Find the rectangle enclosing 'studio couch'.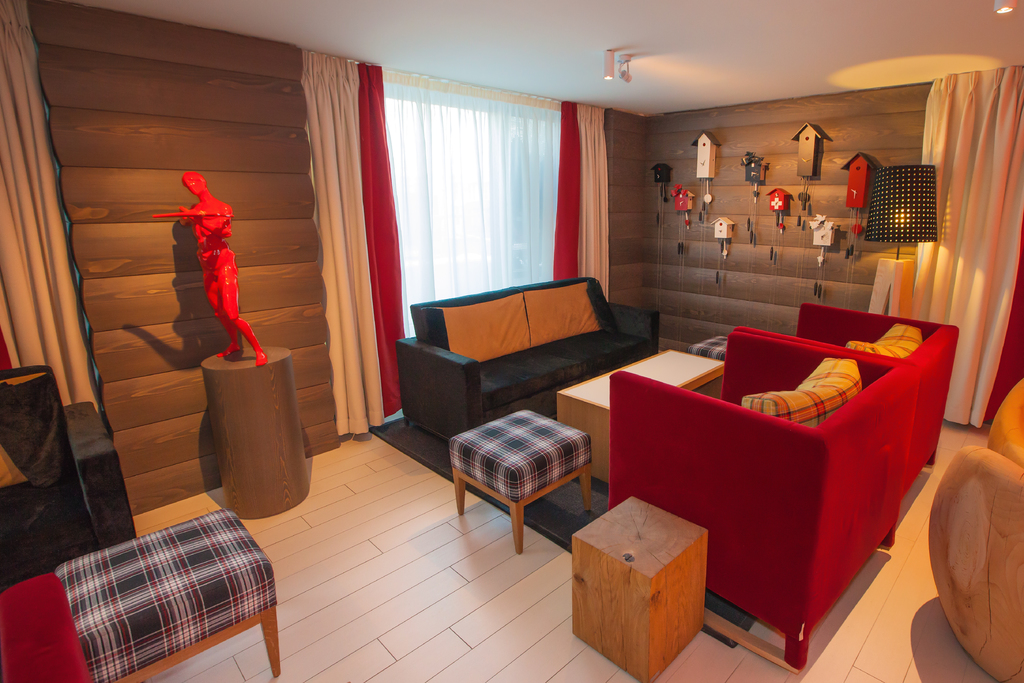
Rect(603, 295, 964, 682).
